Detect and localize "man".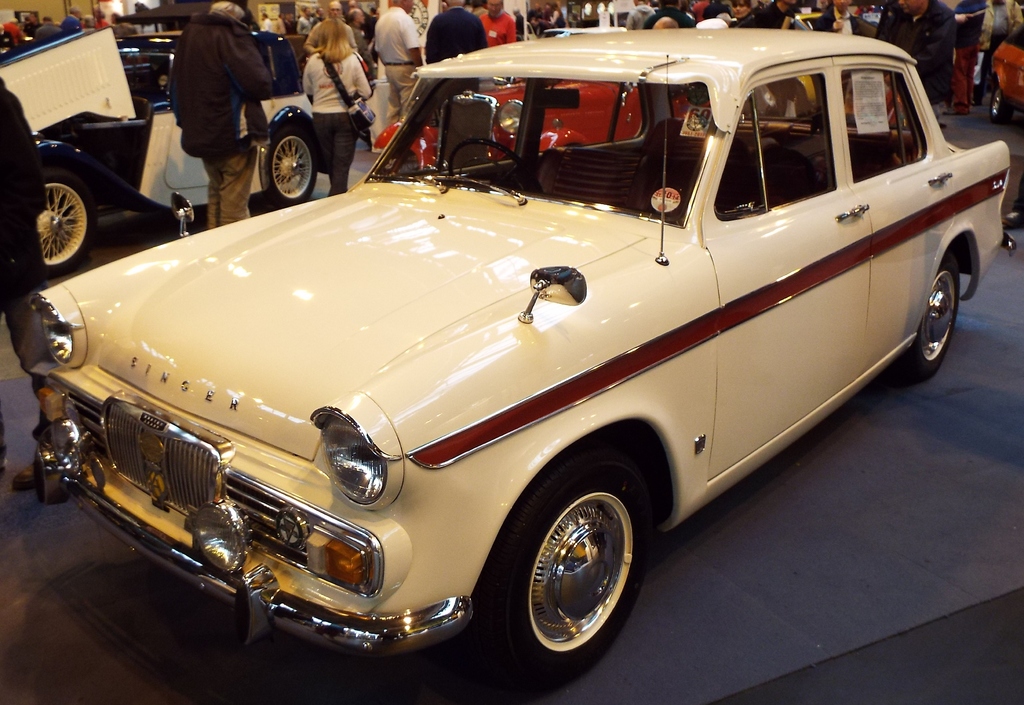
Localized at (60, 4, 84, 34).
